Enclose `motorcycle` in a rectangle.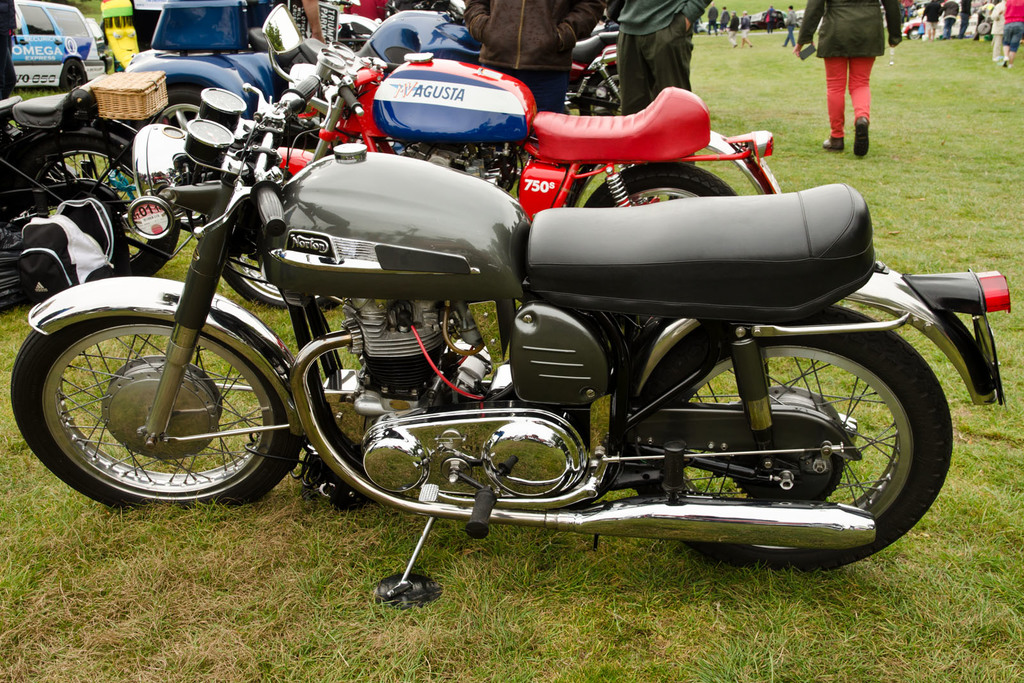
123/7/481/127.
